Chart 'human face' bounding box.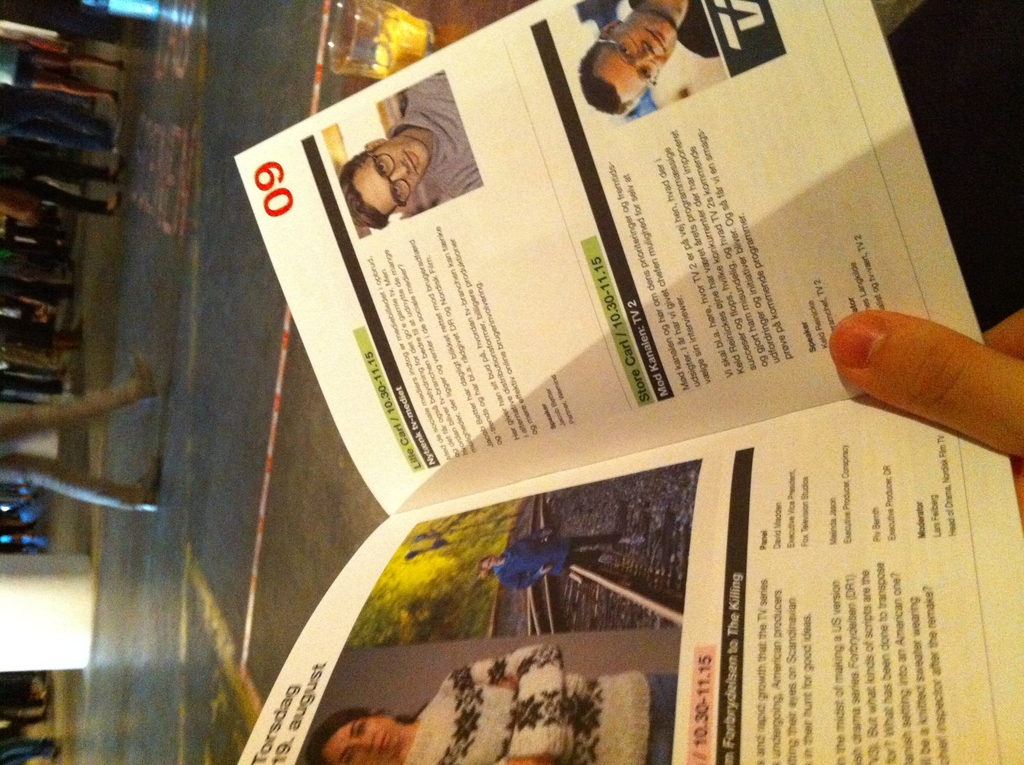
Charted: {"x1": 606, "y1": 12, "x2": 678, "y2": 104}.
